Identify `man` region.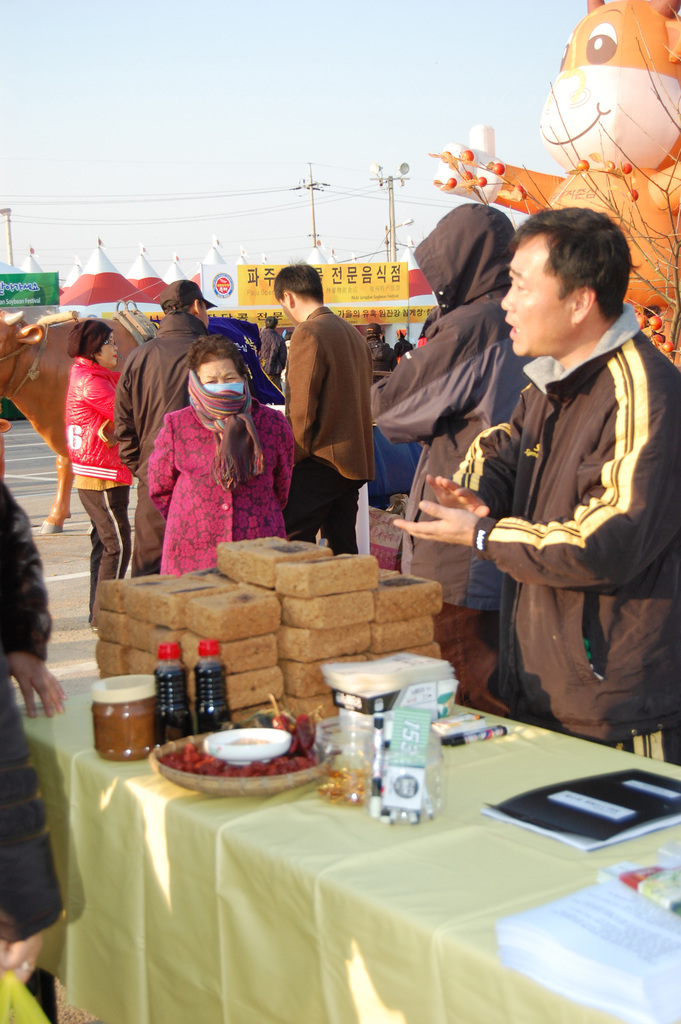
Region: <bbox>274, 266, 365, 564</bbox>.
